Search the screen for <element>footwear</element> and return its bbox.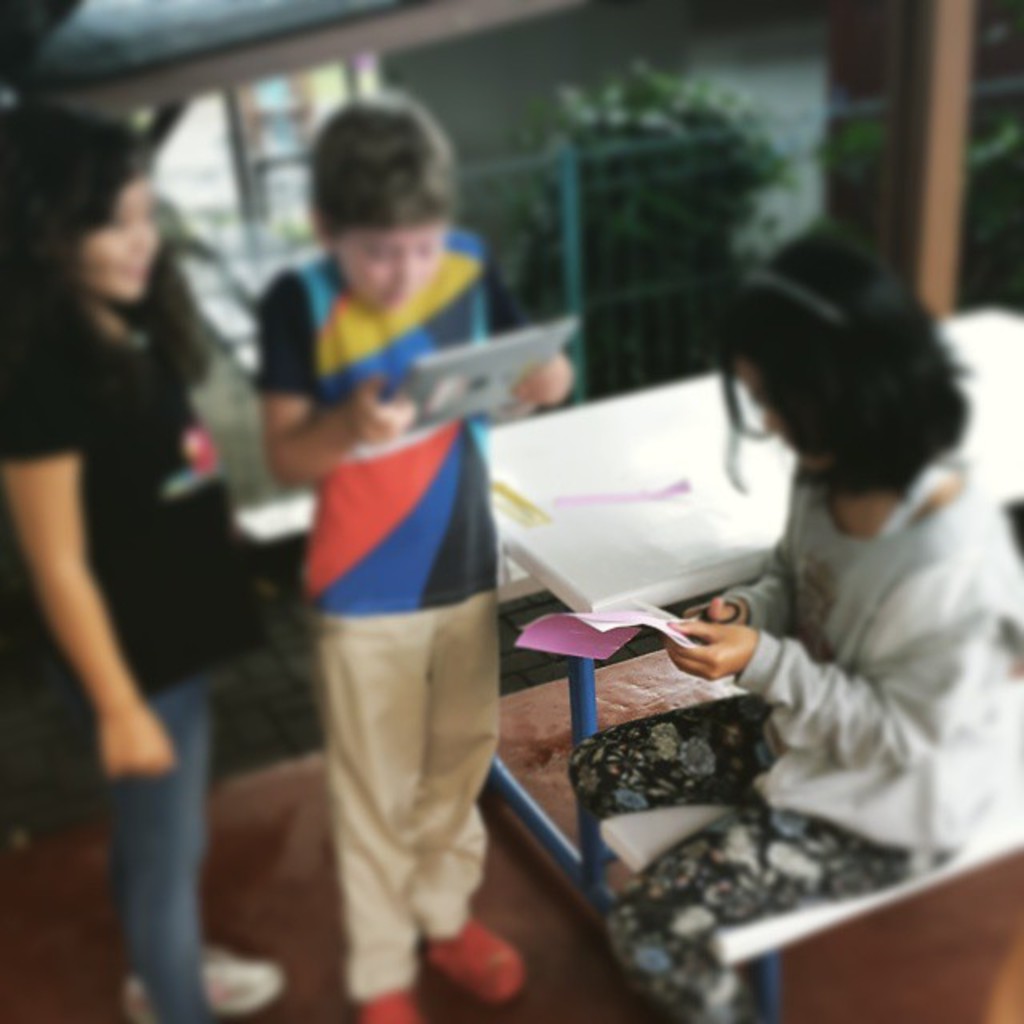
Found: 352 978 429 1022.
